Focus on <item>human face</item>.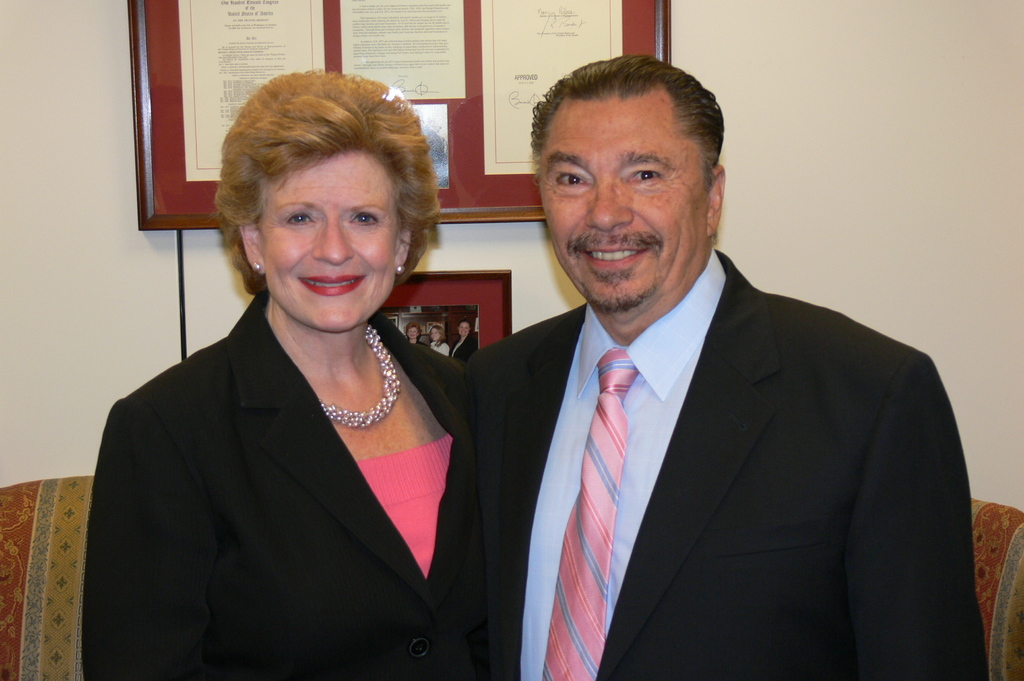
Focused at 404:325:418:335.
